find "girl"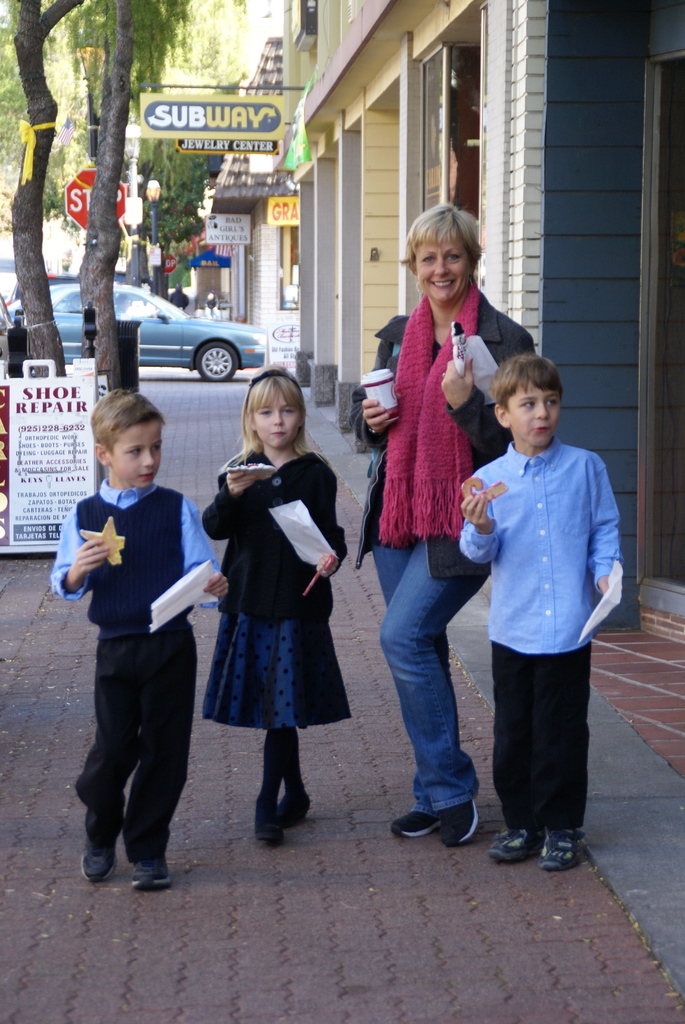
[202,364,352,847]
